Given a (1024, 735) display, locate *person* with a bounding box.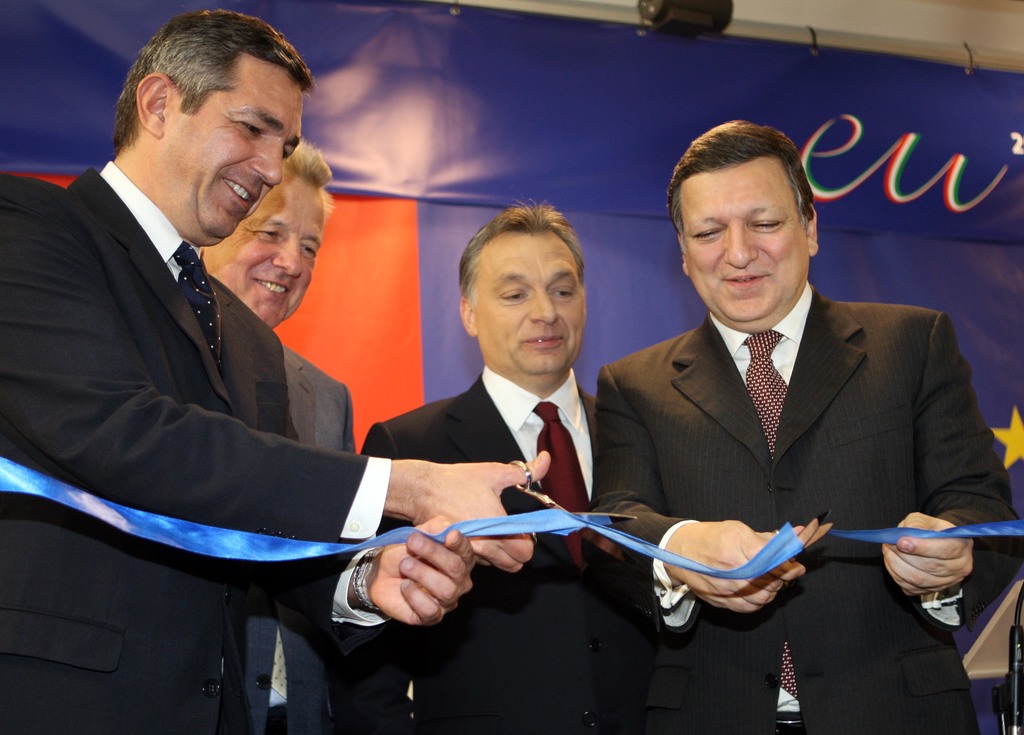
Located: left=360, top=202, right=660, bottom=734.
